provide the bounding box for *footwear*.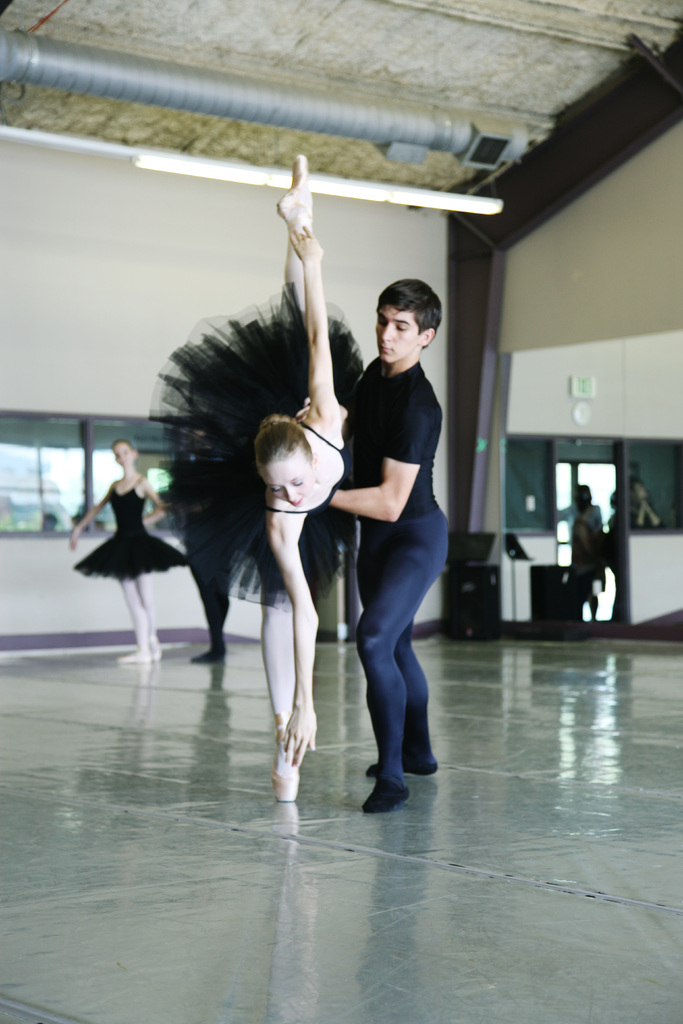
<box>359,746,443,776</box>.
